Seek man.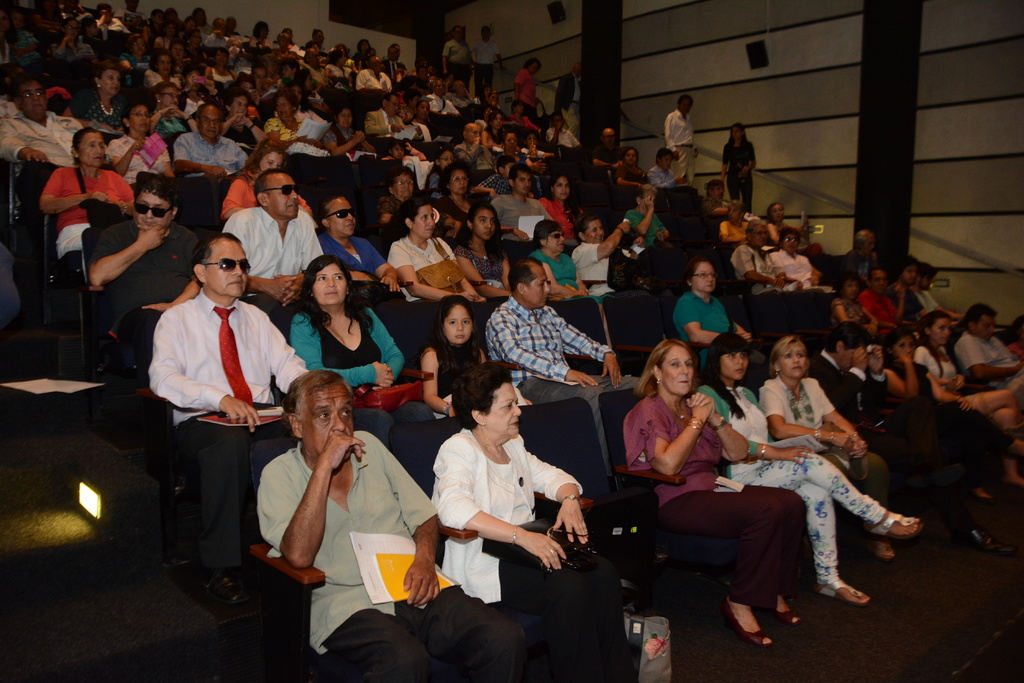
locate(703, 177, 738, 218).
